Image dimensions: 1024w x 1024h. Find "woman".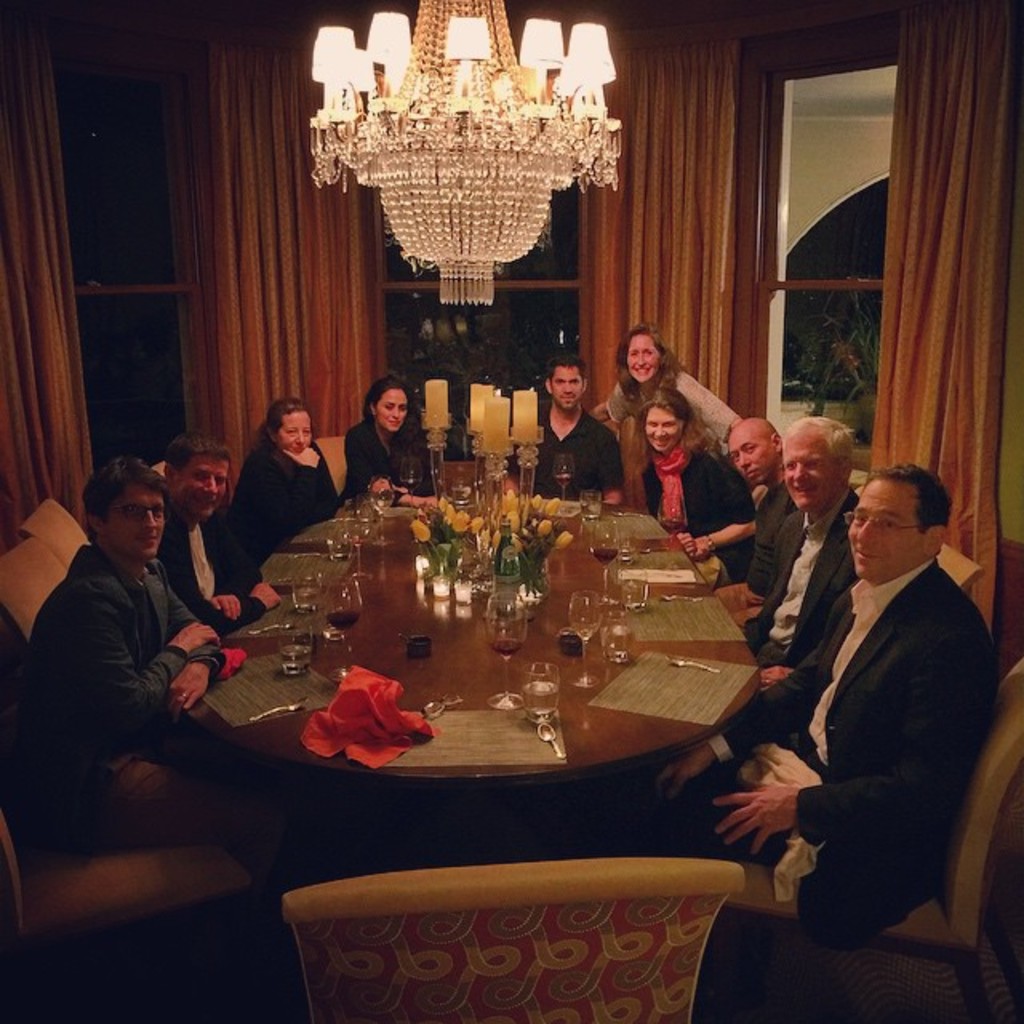
crop(334, 373, 440, 504).
